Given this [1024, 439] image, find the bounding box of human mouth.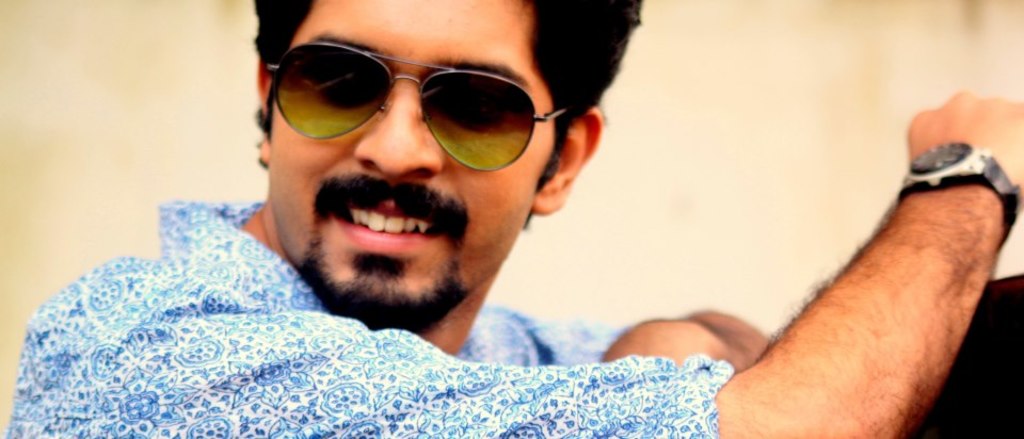
box=[318, 186, 448, 245].
